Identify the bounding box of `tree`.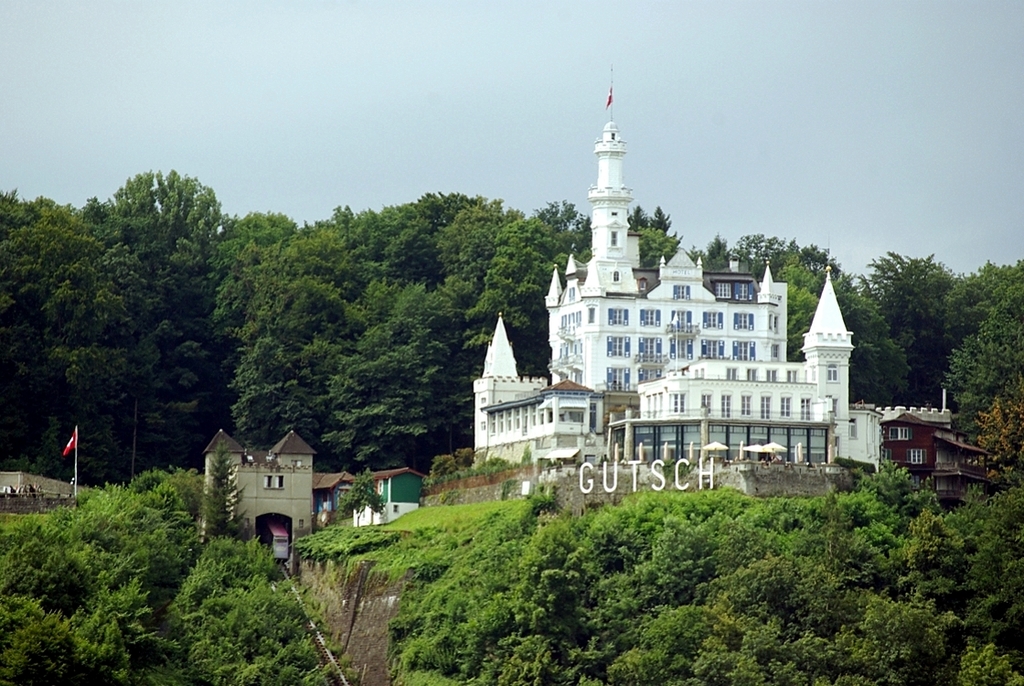
select_region(101, 159, 218, 265).
